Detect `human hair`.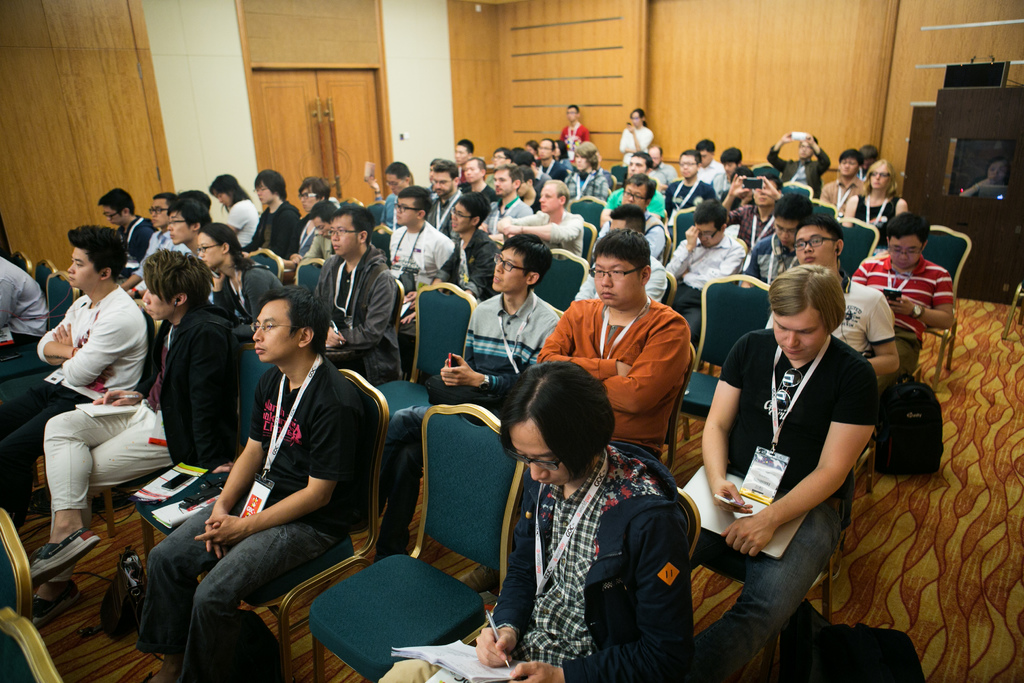
Detected at select_region(498, 357, 616, 482).
